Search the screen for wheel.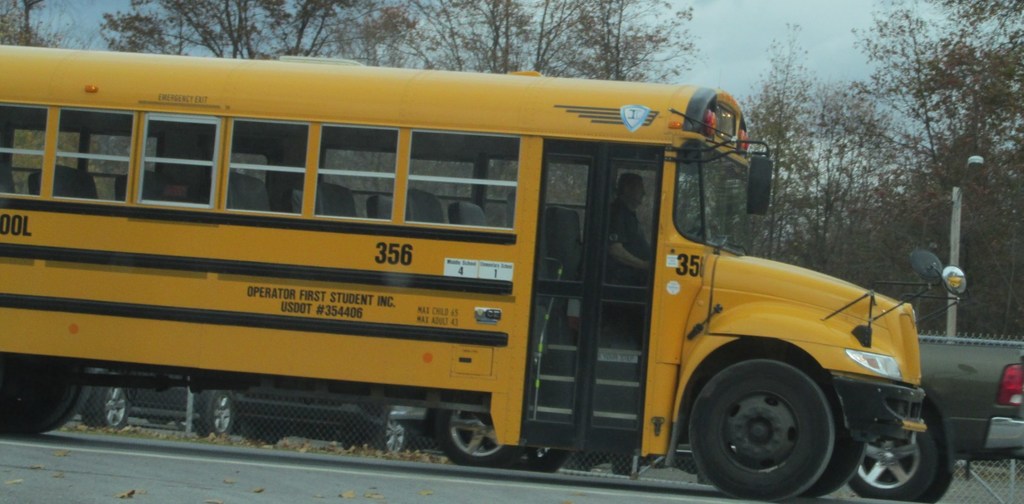
Found at <region>176, 421, 196, 431</region>.
